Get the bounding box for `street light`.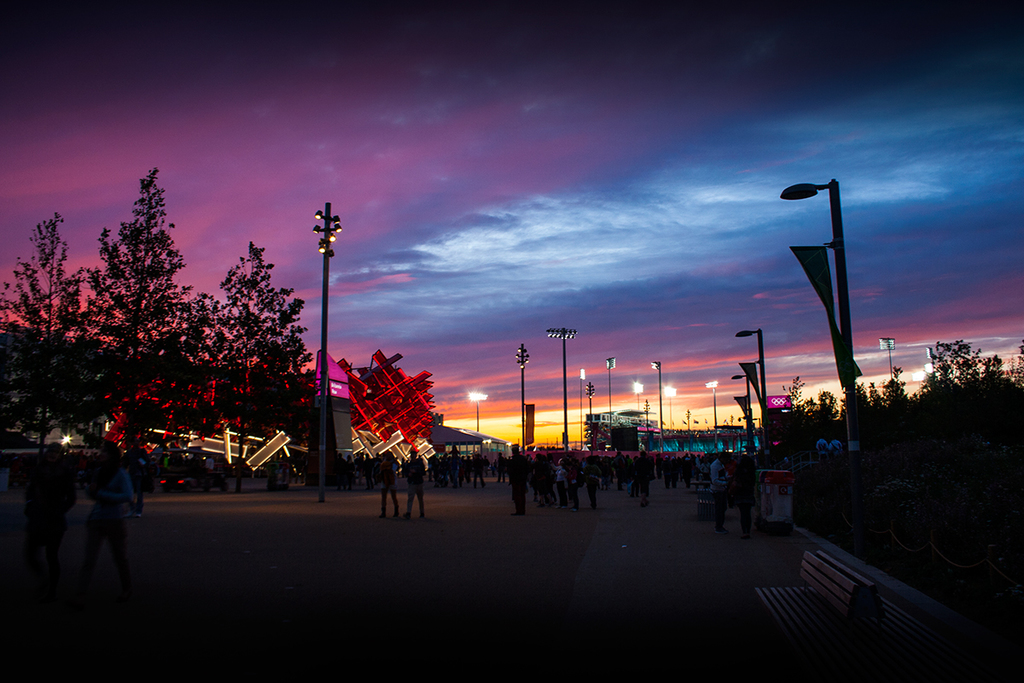
[748,416,760,429].
